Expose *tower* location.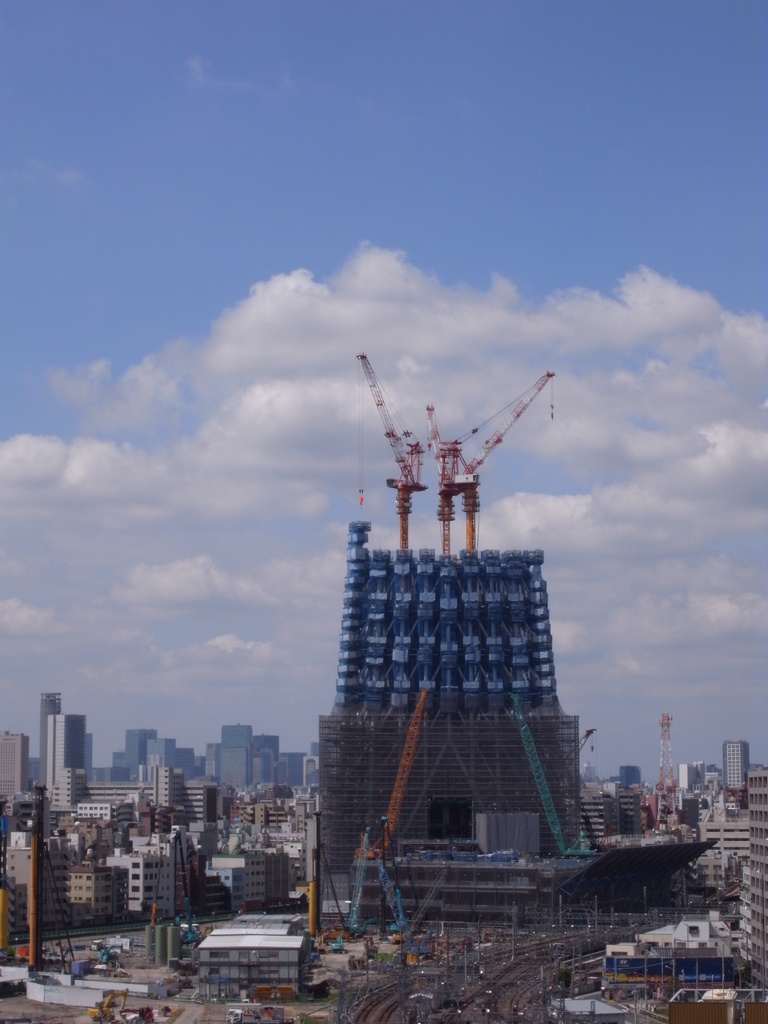
Exposed at 44:712:88:794.
